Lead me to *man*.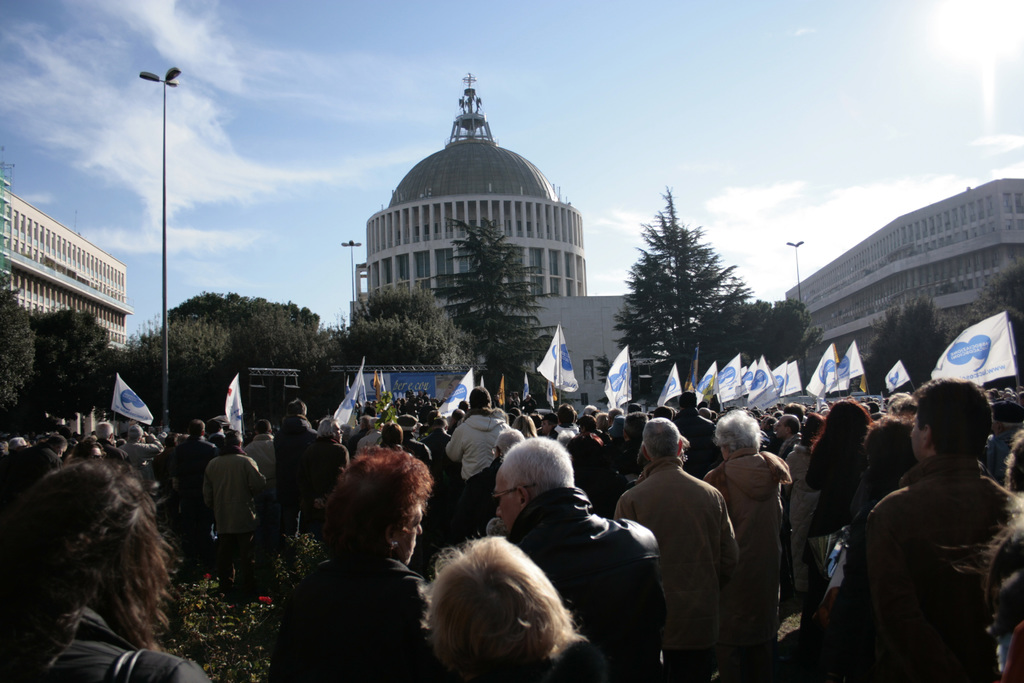
Lead to rect(316, 413, 344, 497).
